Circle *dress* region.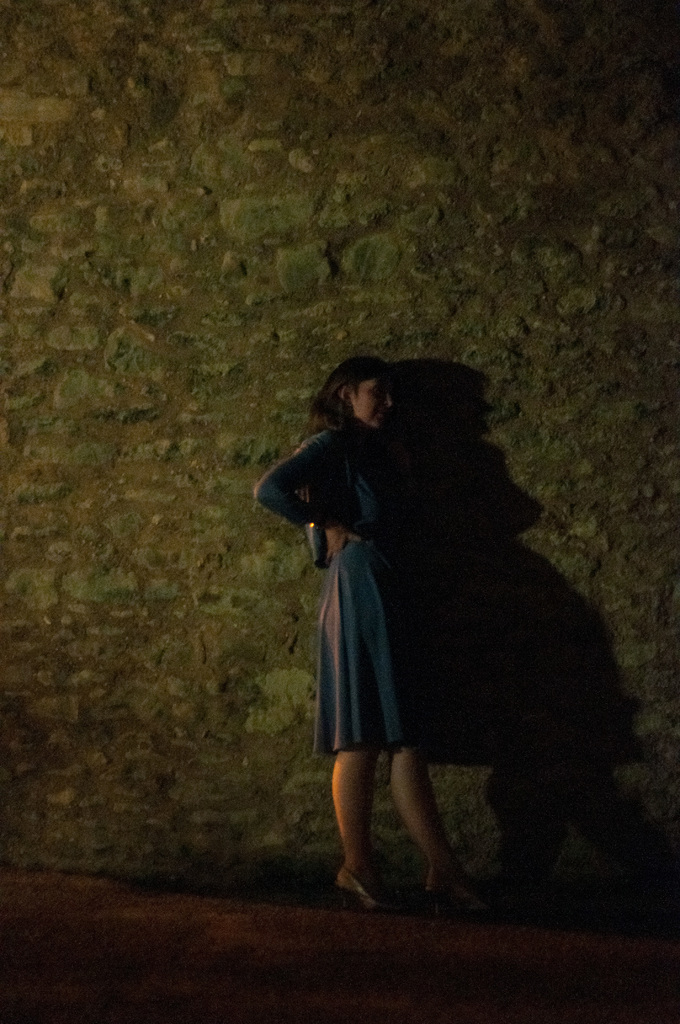
Region: box(252, 419, 430, 755).
